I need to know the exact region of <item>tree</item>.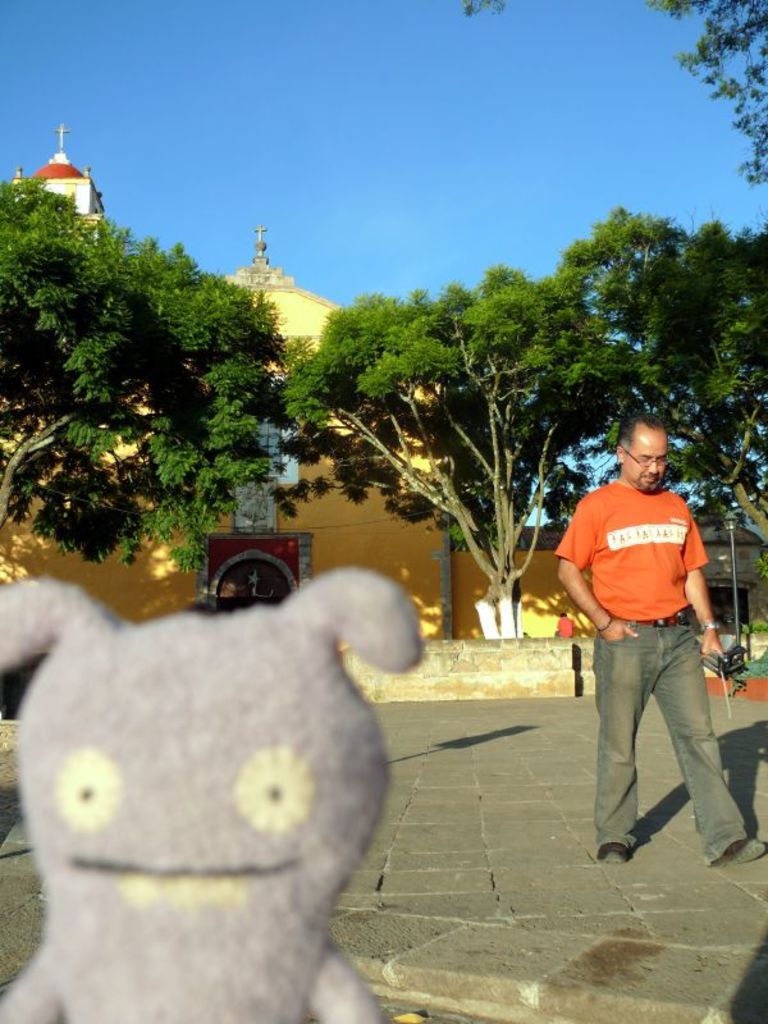
Region: 12,183,311,595.
